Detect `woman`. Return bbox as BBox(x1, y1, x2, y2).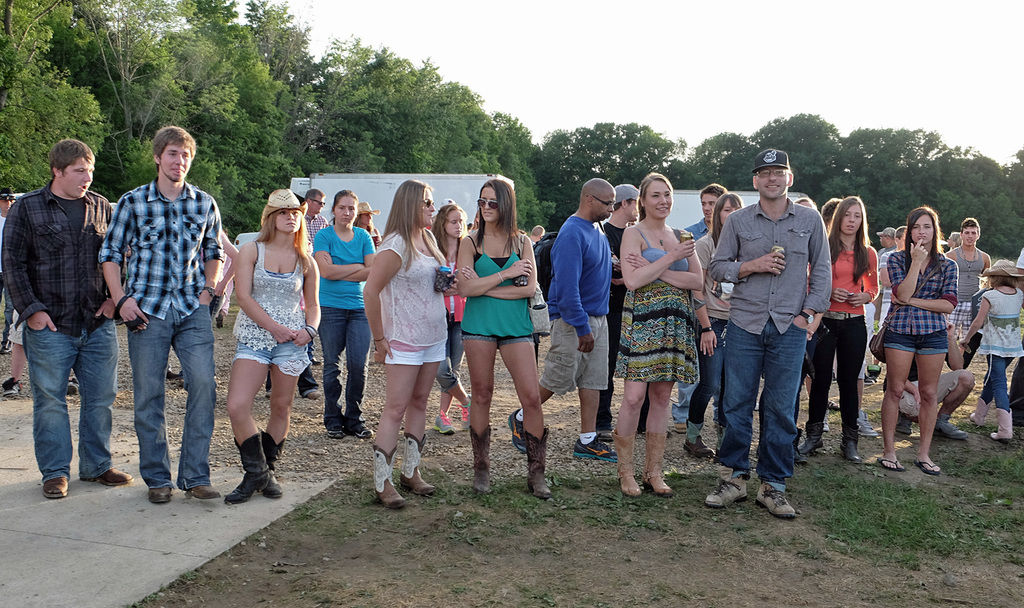
BBox(353, 200, 384, 250).
